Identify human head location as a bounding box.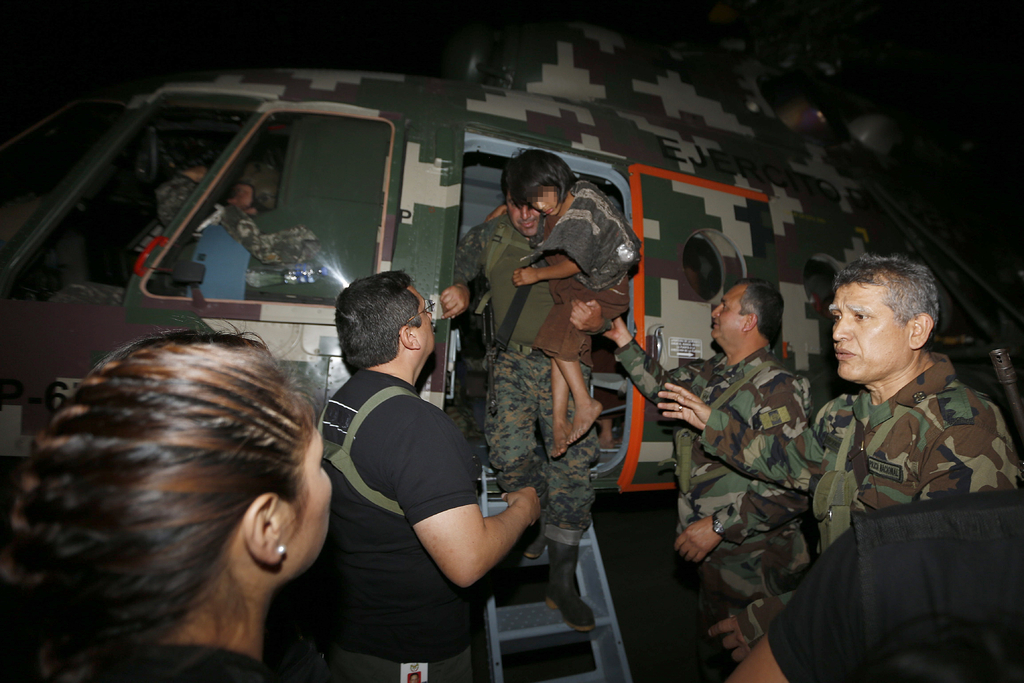
region(509, 148, 576, 216).
